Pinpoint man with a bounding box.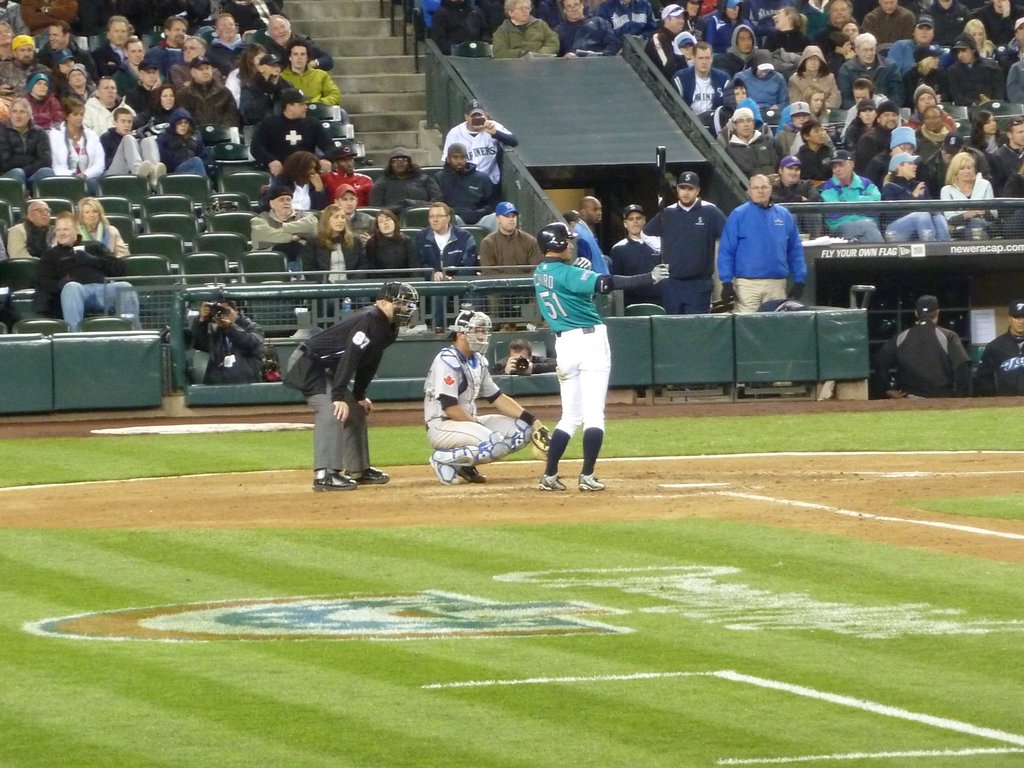
771:159:822:237.
